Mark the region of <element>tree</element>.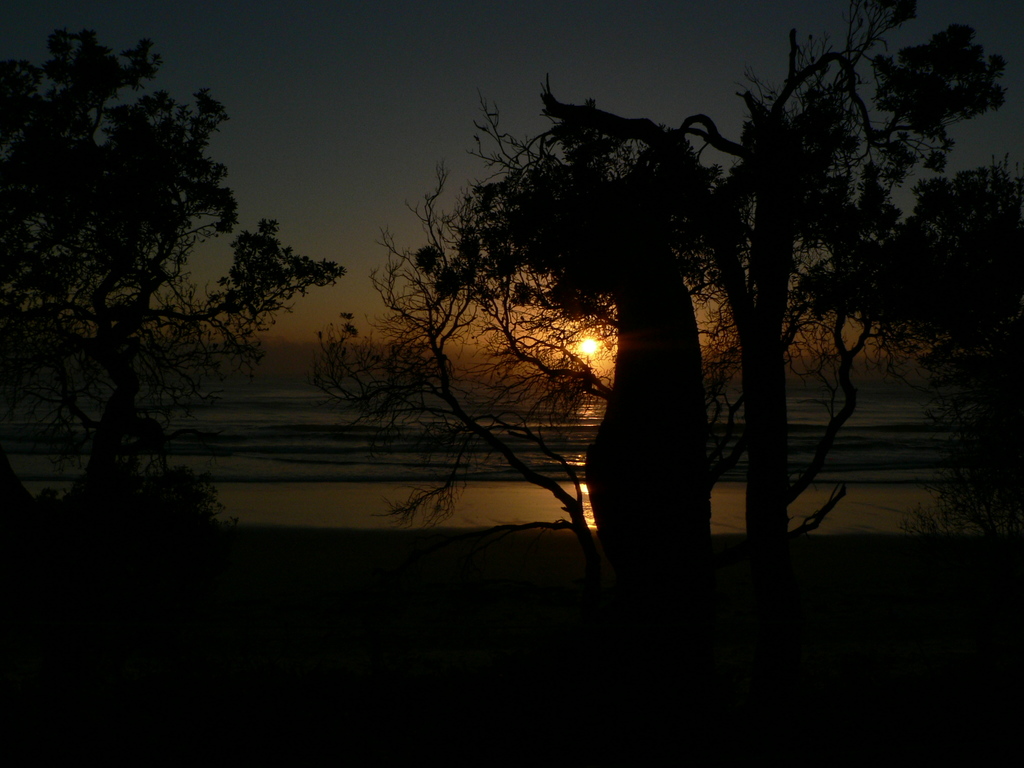
Region: l=24, t=35, r=252, b=534.
